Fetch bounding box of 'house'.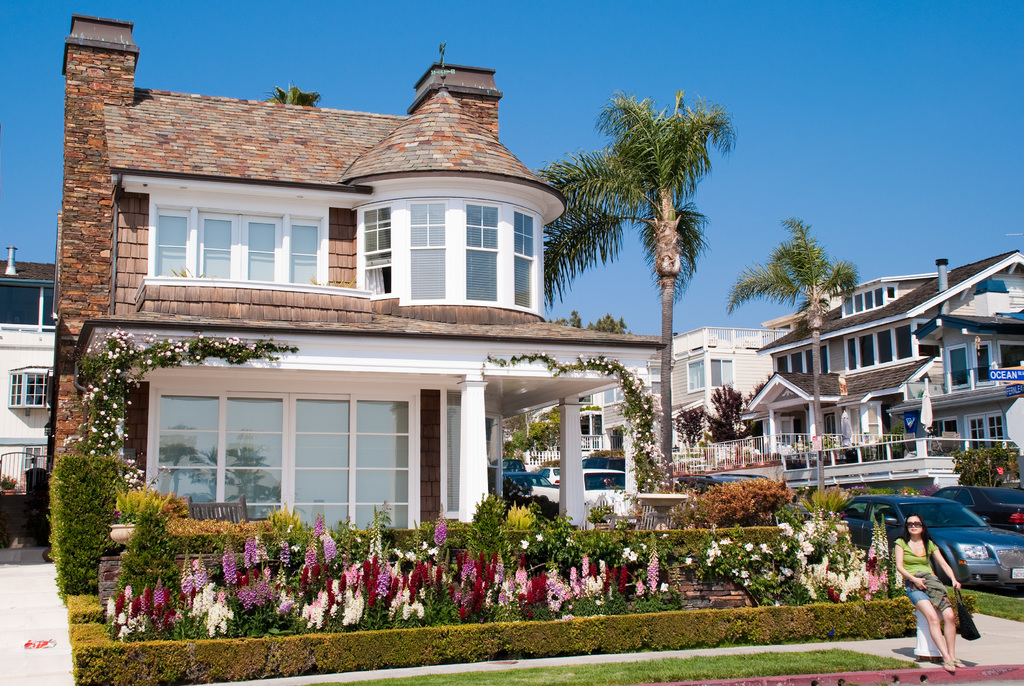
Bbox: 690, 250, 1023, 499.
